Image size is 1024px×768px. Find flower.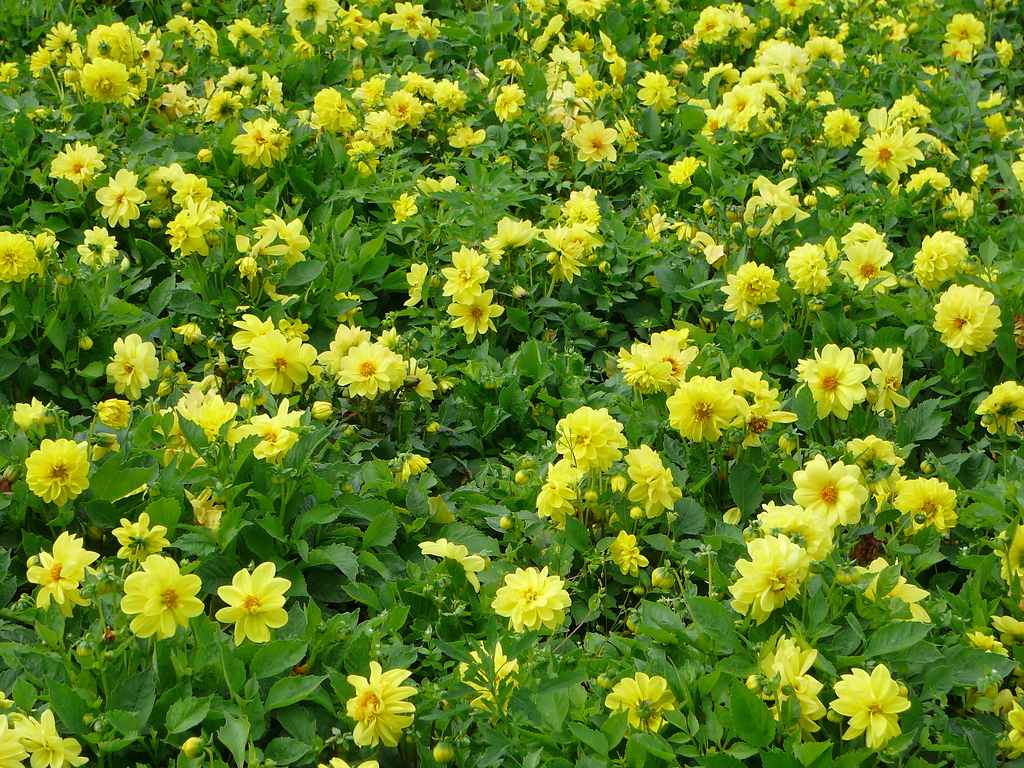
81 57 133 109.
